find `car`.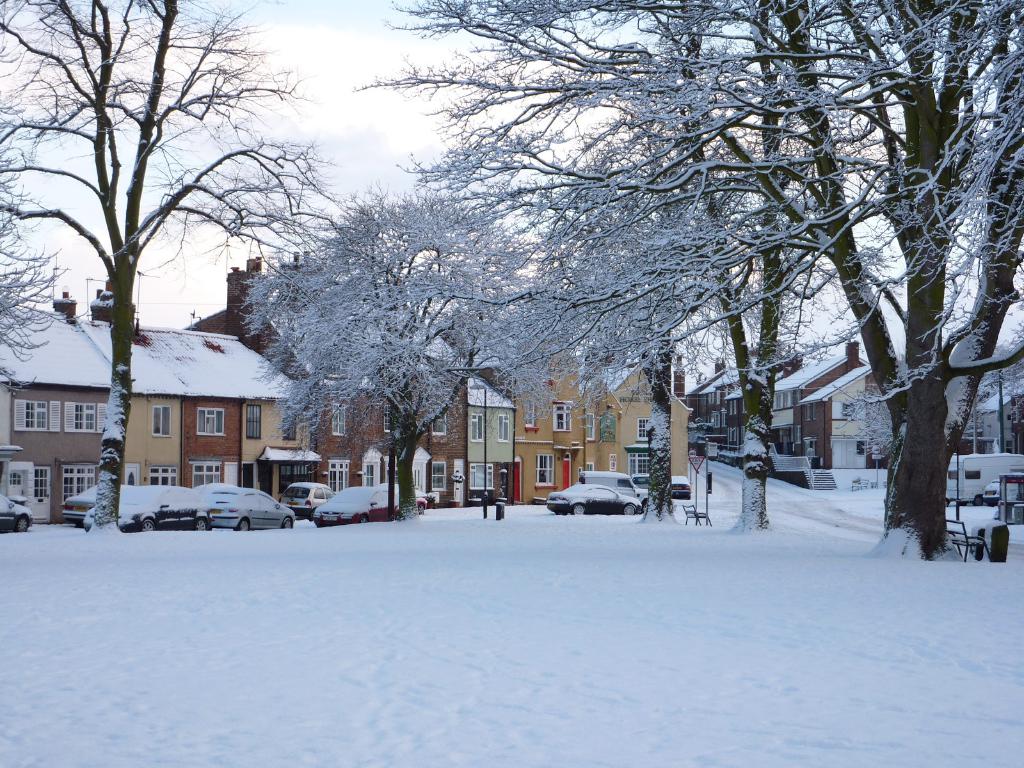
[380, 485, 424, 515].
